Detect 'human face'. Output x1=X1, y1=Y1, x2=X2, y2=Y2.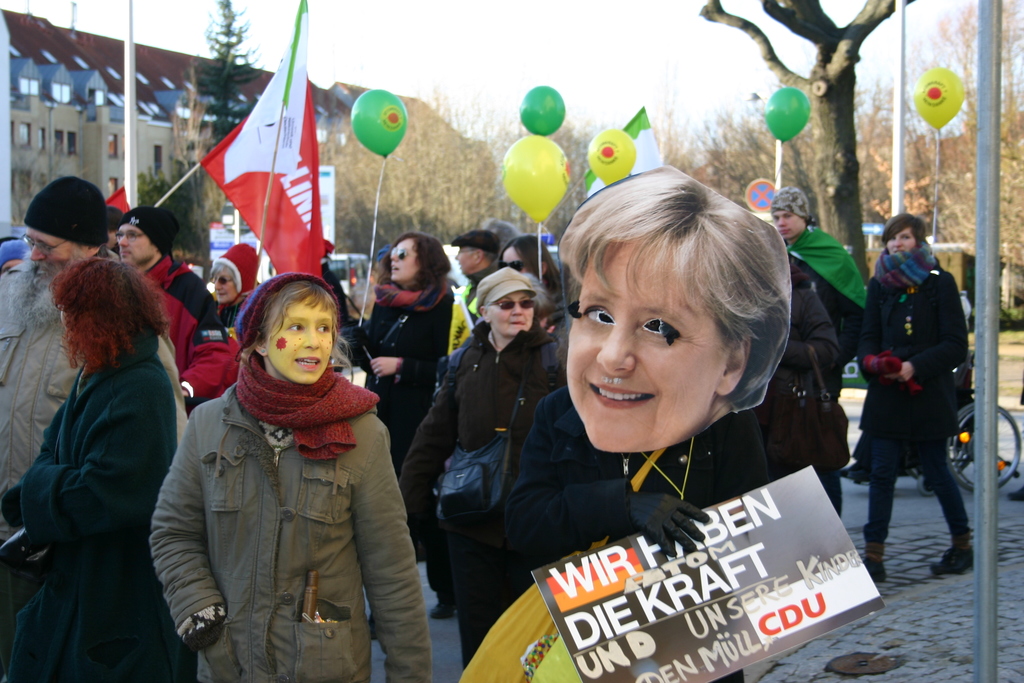
x1=886, y1=224, x2=915, y2=256.
